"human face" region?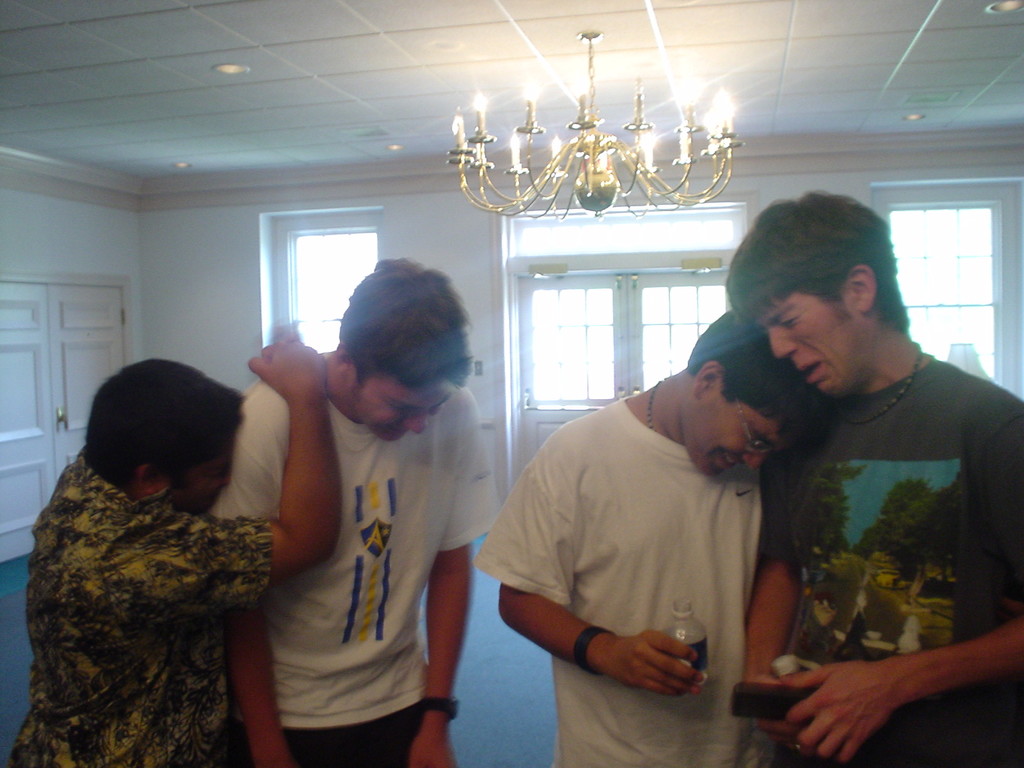
[x1=687, y1=388, x2=794, y2=474]
